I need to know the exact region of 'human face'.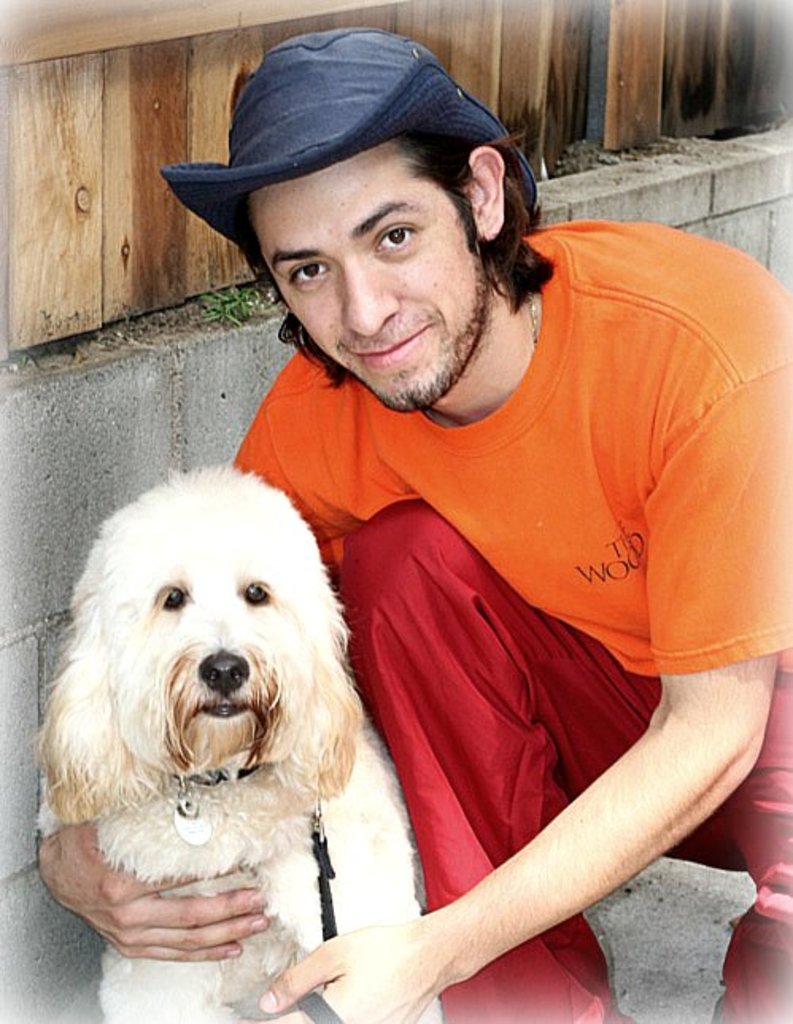
Region: [250,127,489,413].
